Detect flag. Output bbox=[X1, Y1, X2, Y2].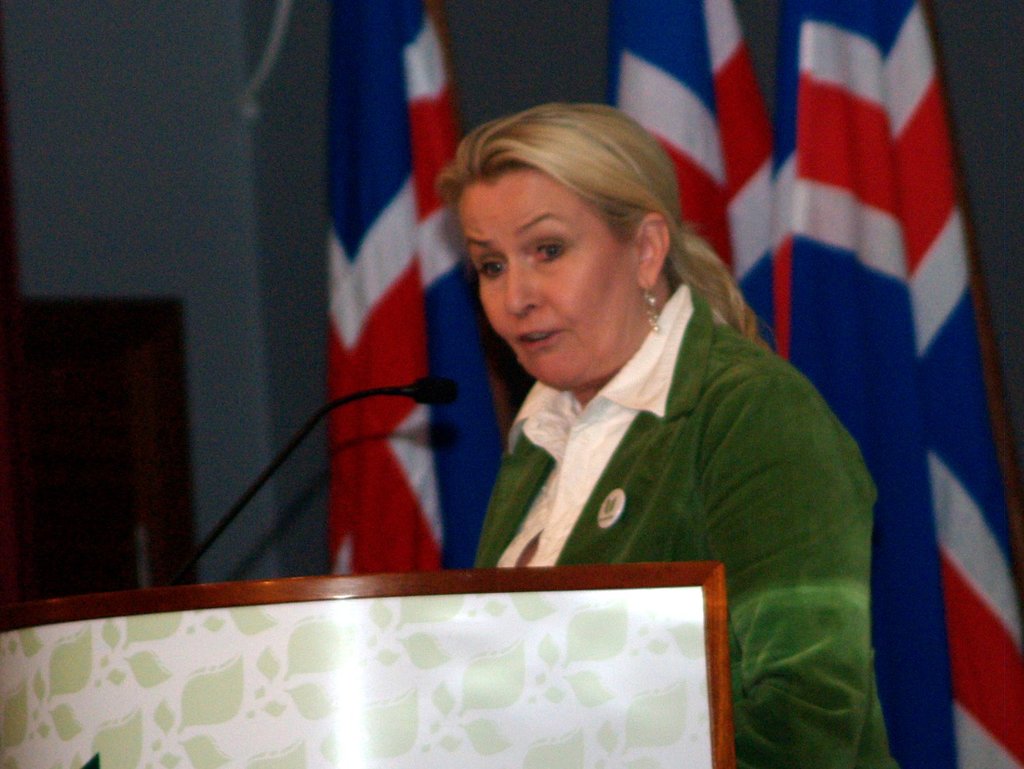
bbox=[760, 0, 1023, 768].
